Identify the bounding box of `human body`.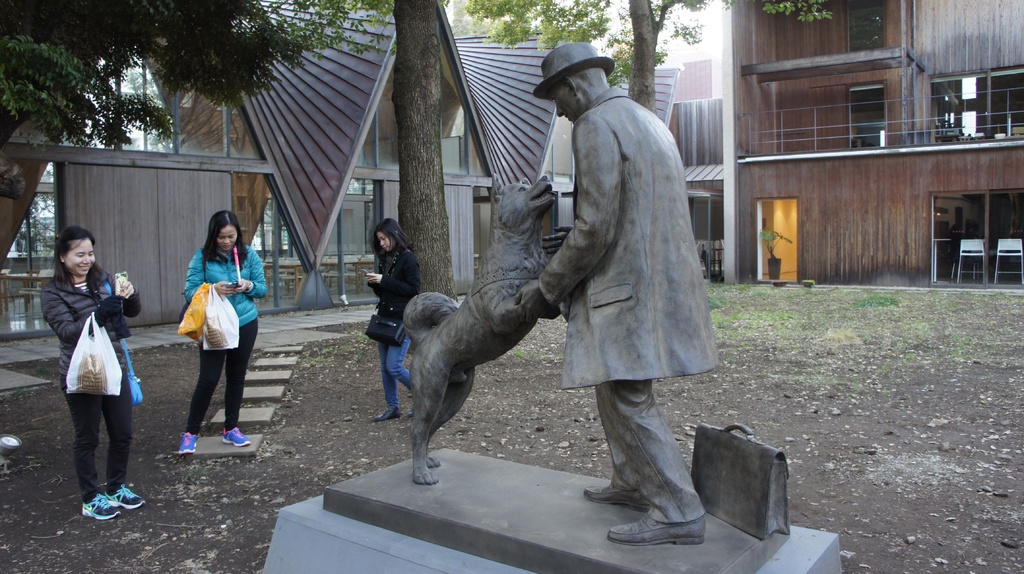
[174, 207, 265, 452].
